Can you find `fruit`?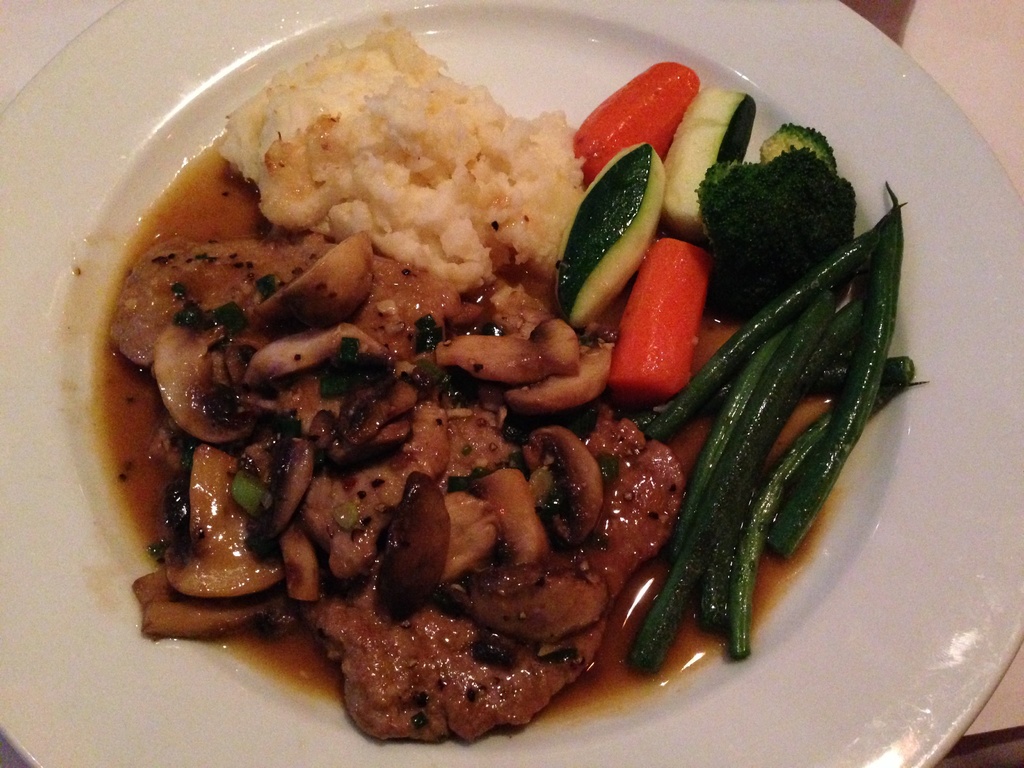
Yes, bounding box: (605, 232, 710, 398).
